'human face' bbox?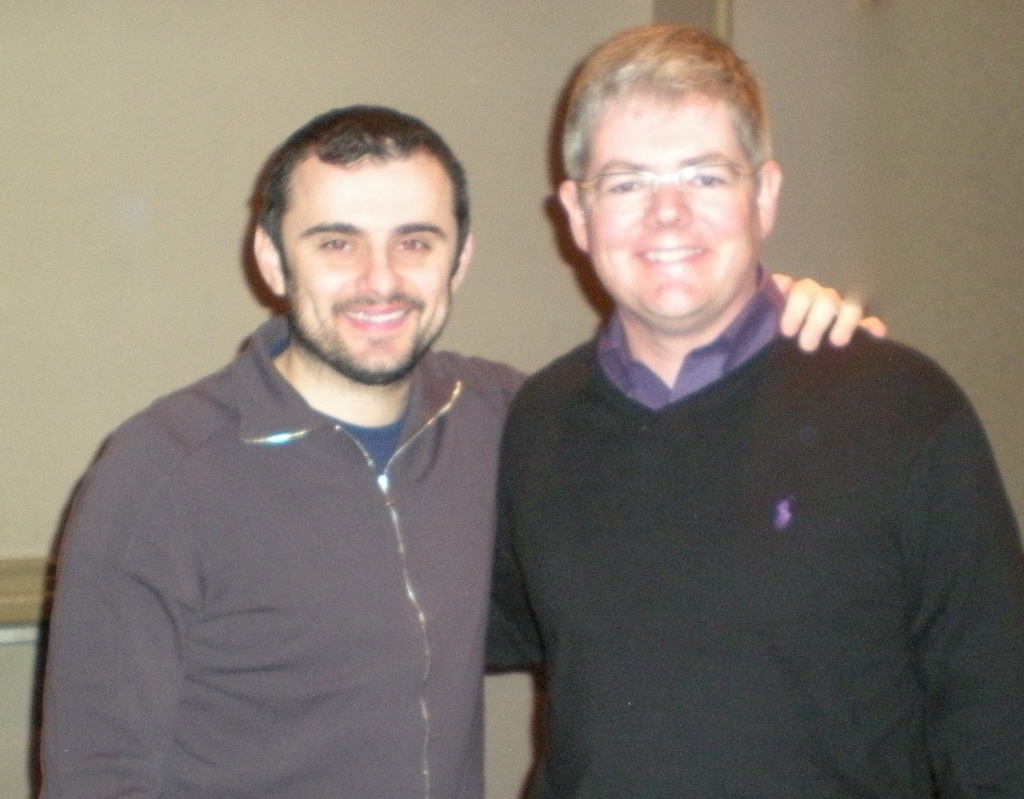
region(585, 99, 760, 319)
